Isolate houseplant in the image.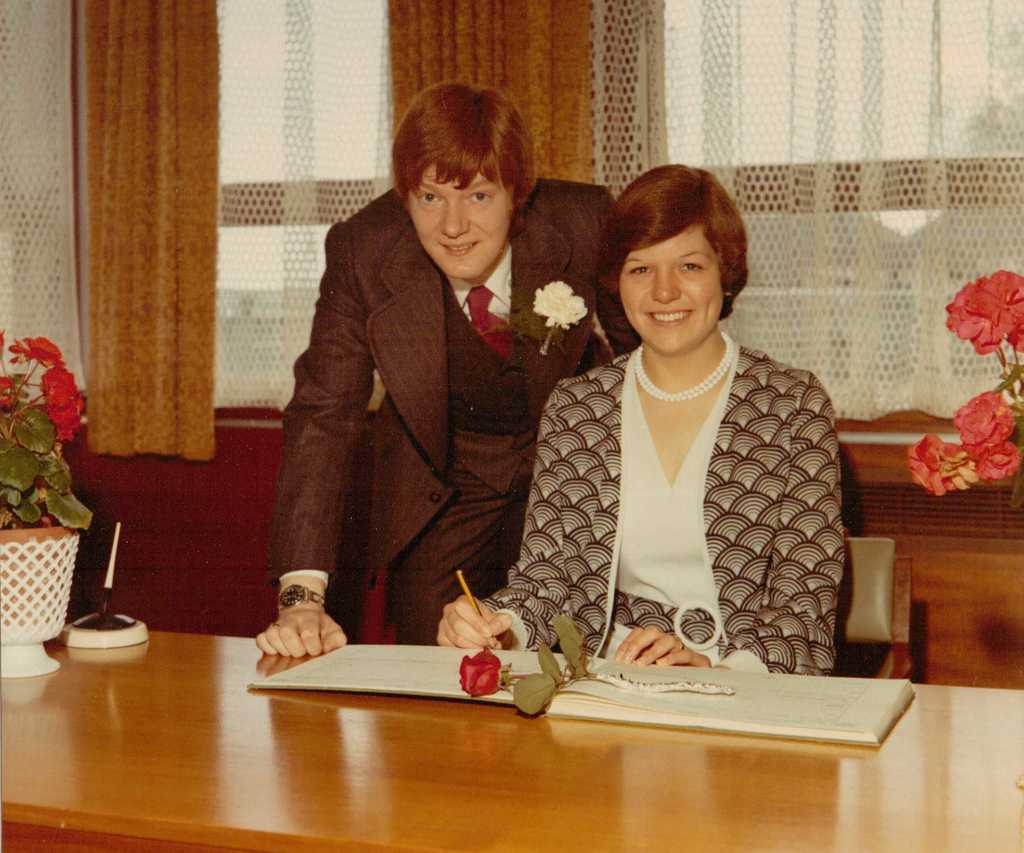
Isolated region: 0:331:94:676.
